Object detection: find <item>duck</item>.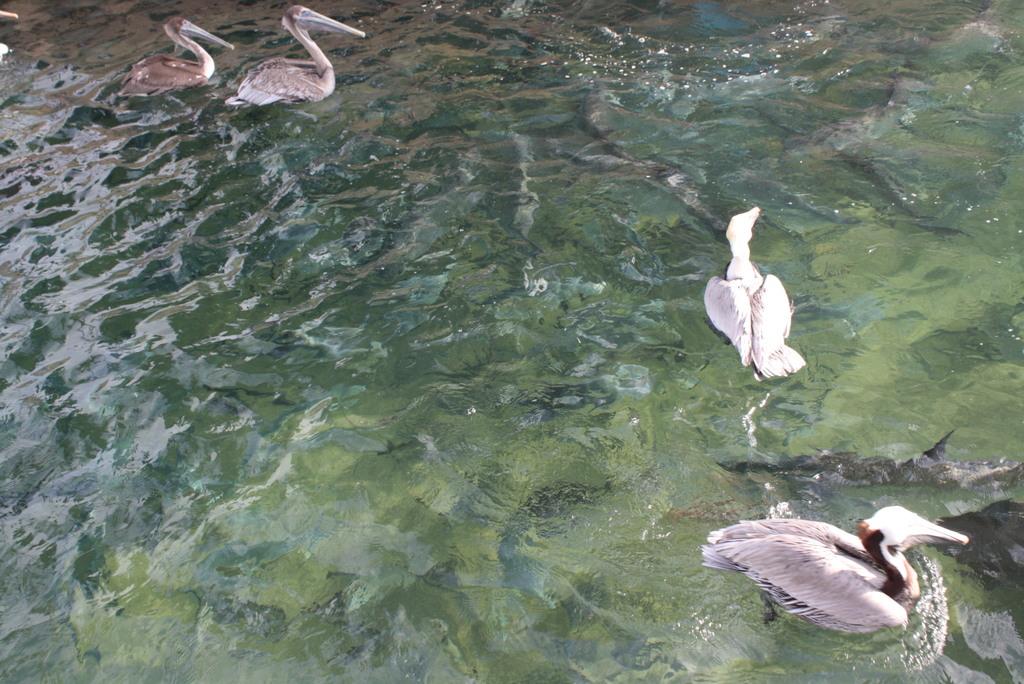
locate(706, 503, 980, 647).
